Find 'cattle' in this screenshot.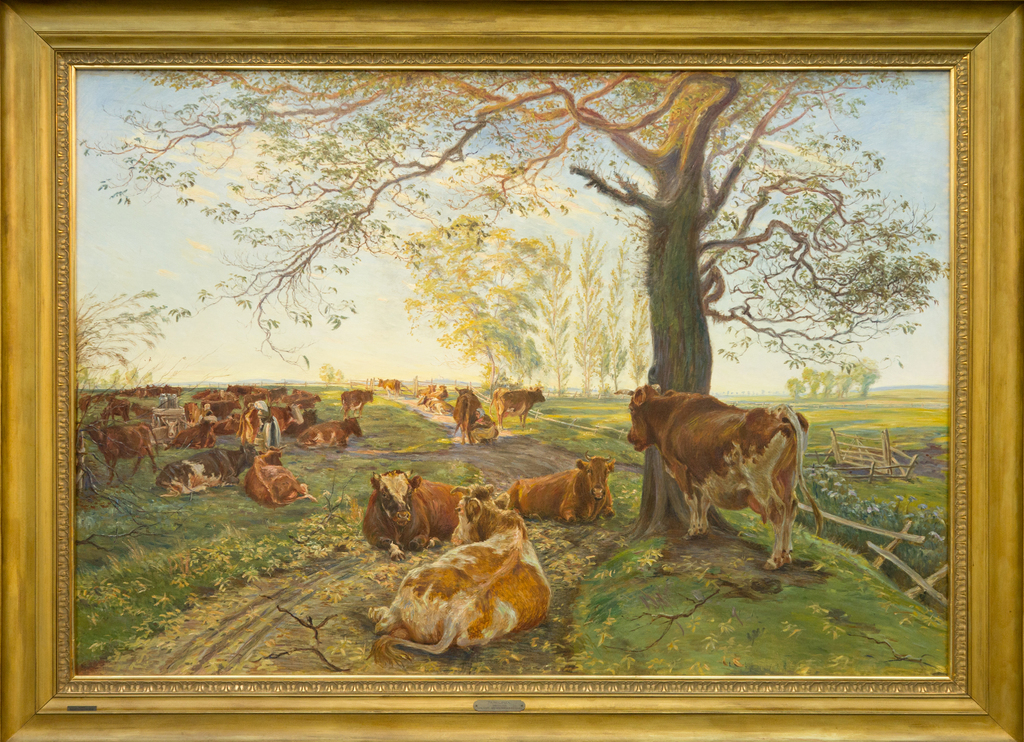
The bounding box for 'cattle' is <bbox>360, 470, 465, 562</bbox>.
